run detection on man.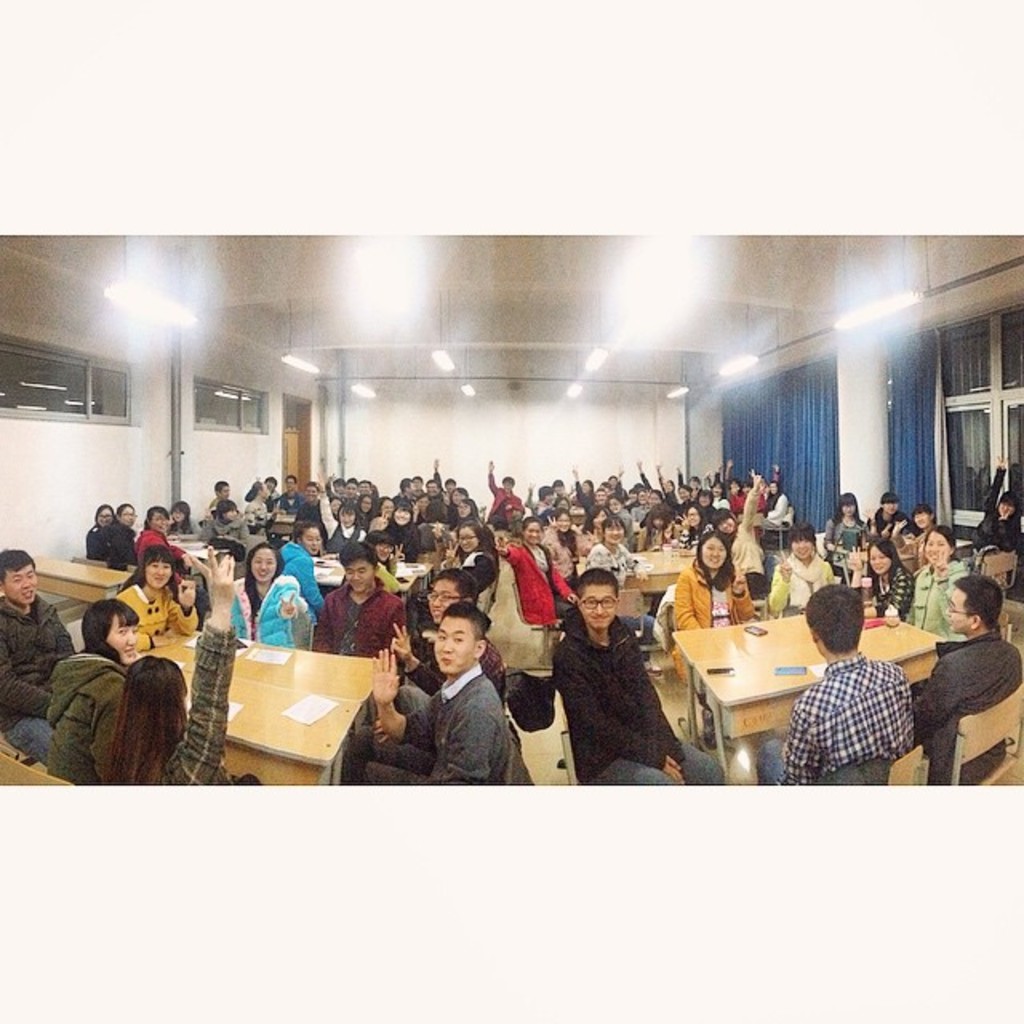
Result: l=755, t=579, r=915, b=787.
